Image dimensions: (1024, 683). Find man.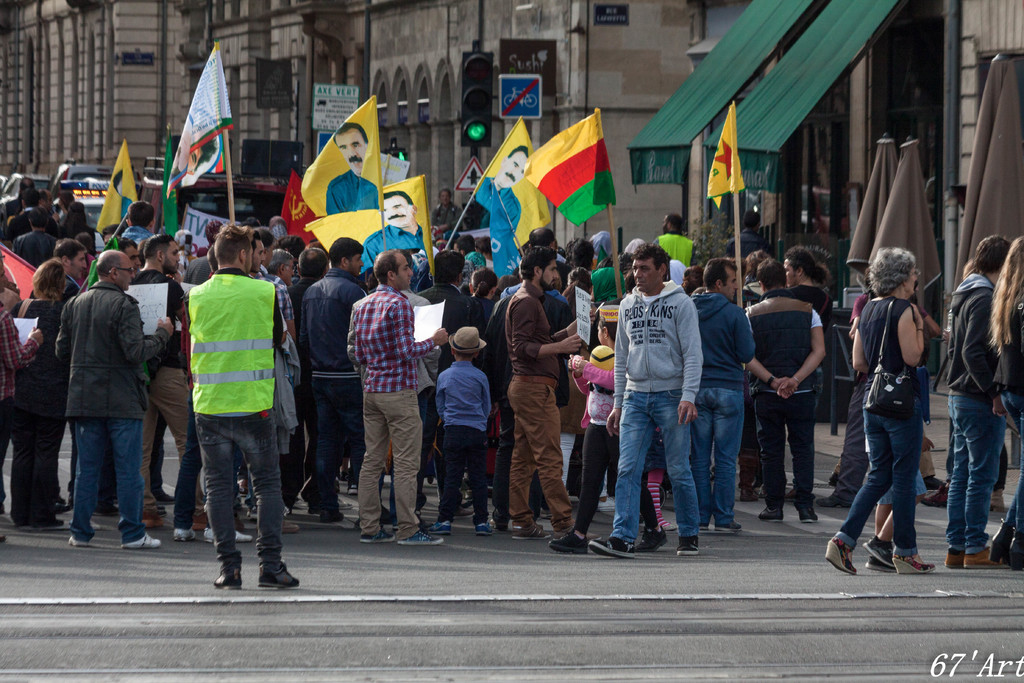
<region>944, 234, 1006, 567</region>.
